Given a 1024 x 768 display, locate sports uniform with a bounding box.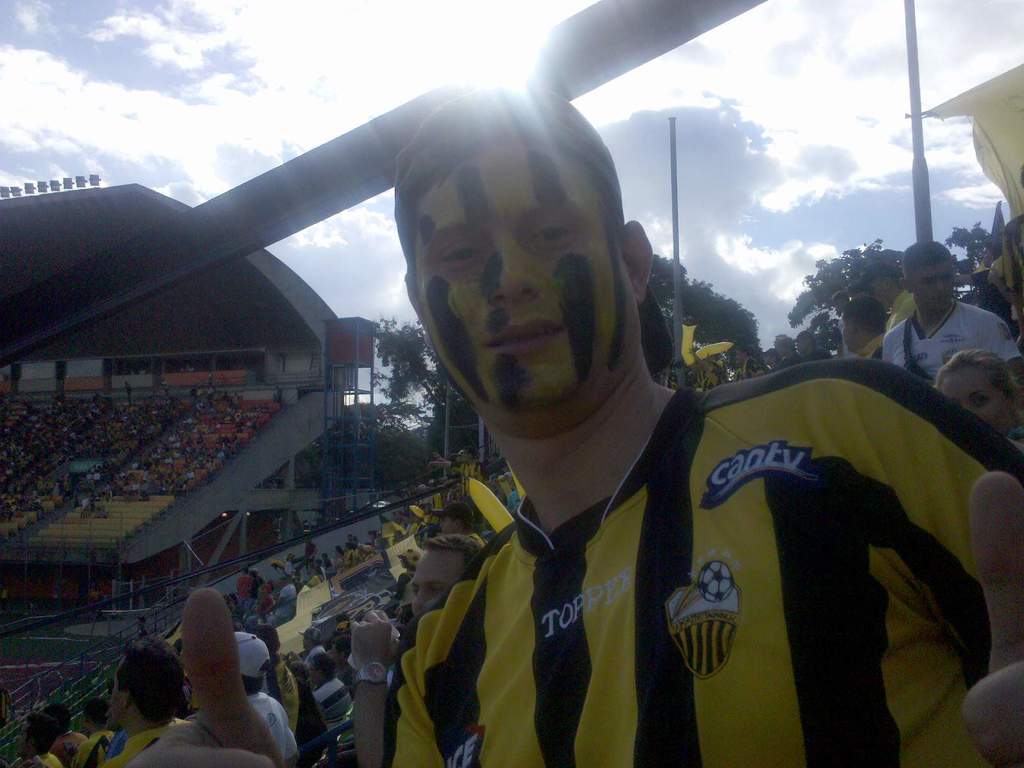
Located: {"left": 95, "top": 717, "right": 202, "bottom": 767}.
